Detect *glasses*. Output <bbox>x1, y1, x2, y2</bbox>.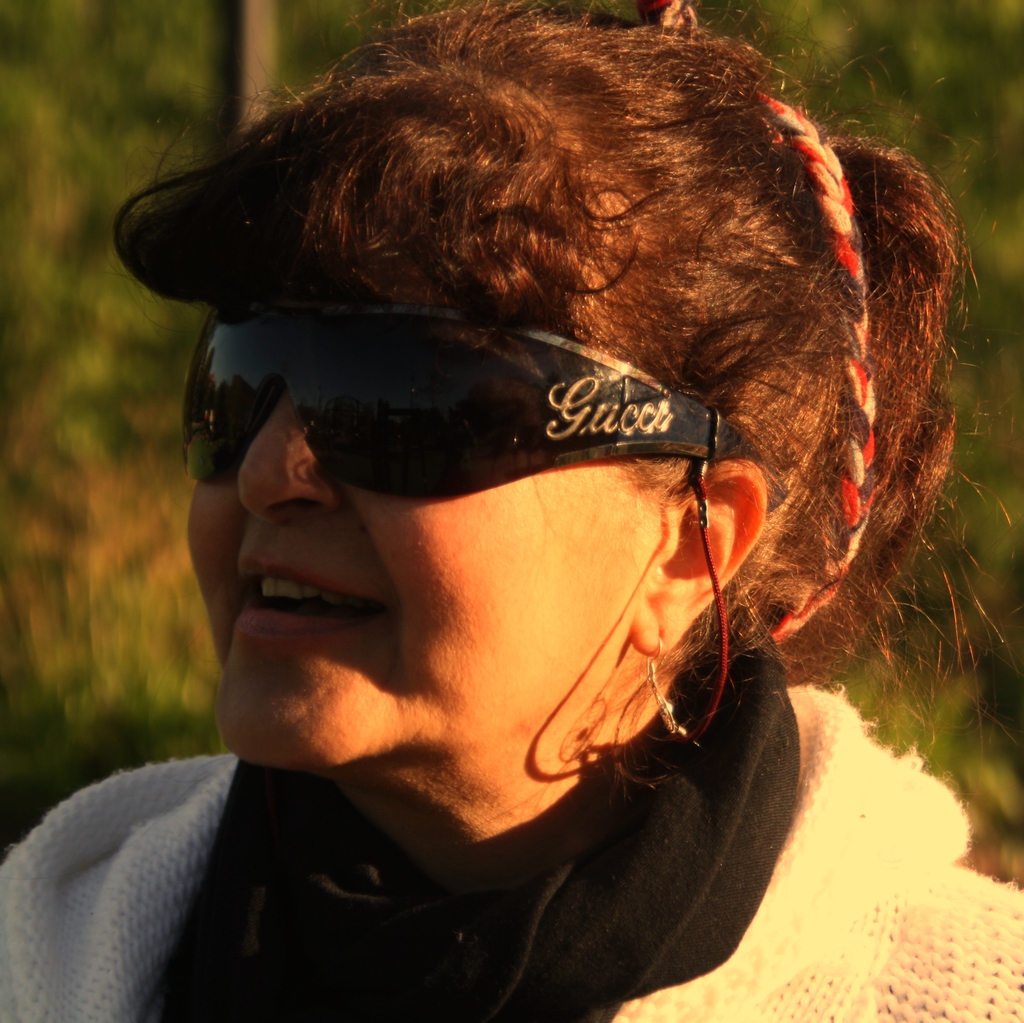
<bbox>179, 293, 862, 561</bbox>.
